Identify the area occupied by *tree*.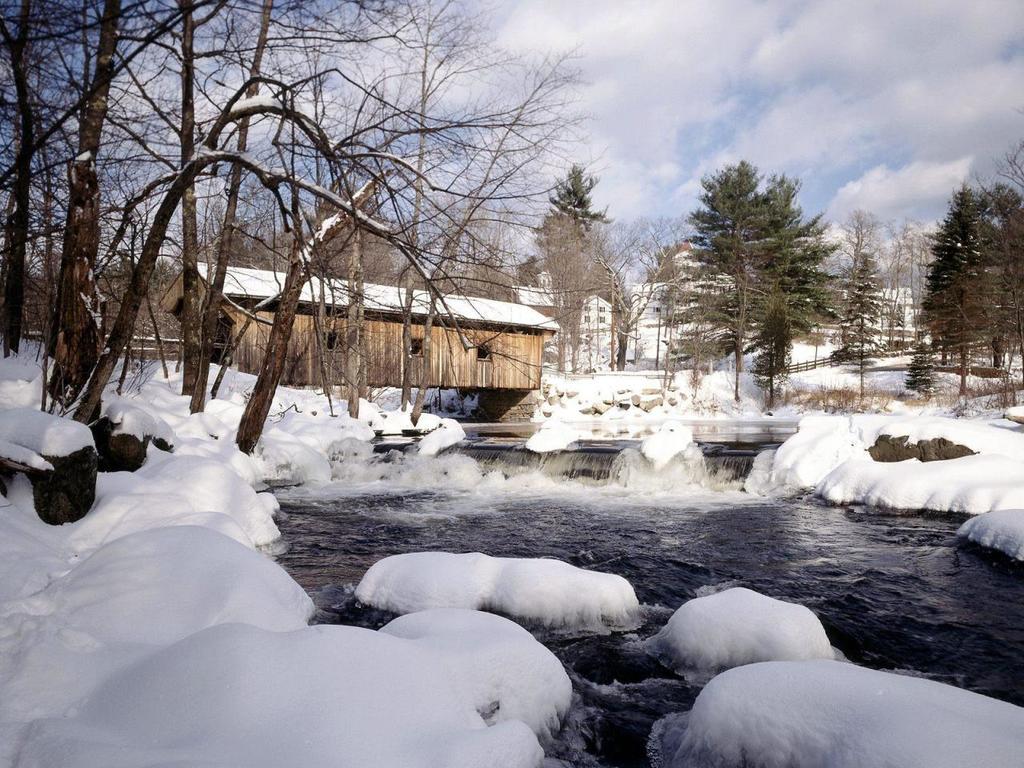
Area: bbox=[656, 150, 858, 427].
